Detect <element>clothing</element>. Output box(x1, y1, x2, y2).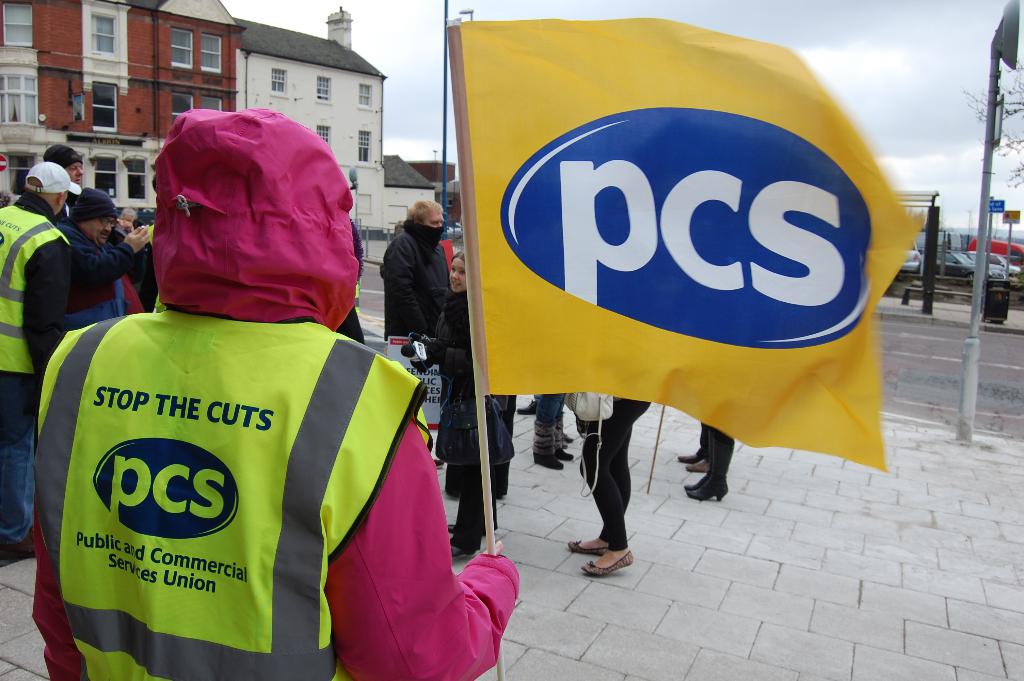
box(576, 386, 660, 548).
